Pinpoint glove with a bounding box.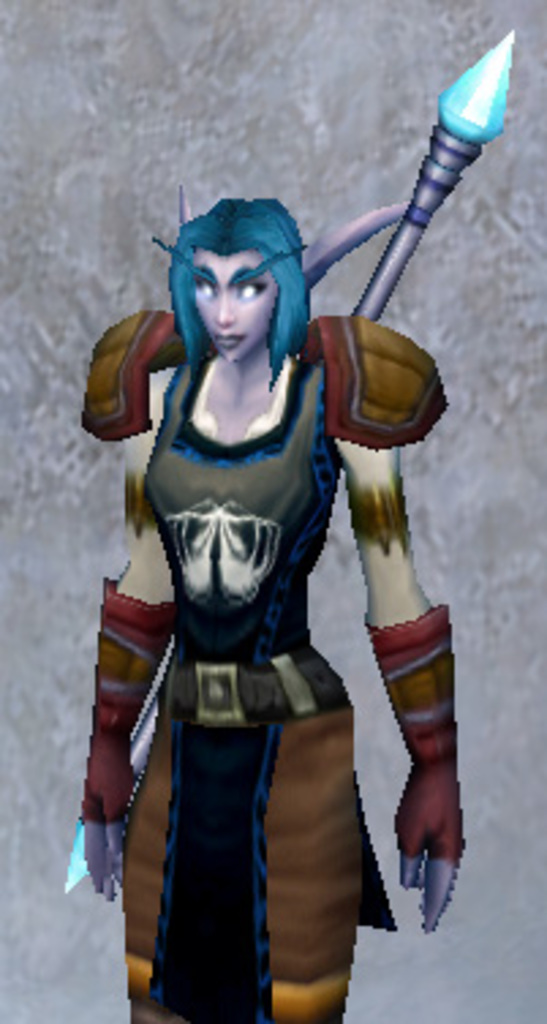
<bbox>354, 602, 465, 861</bbox>.
